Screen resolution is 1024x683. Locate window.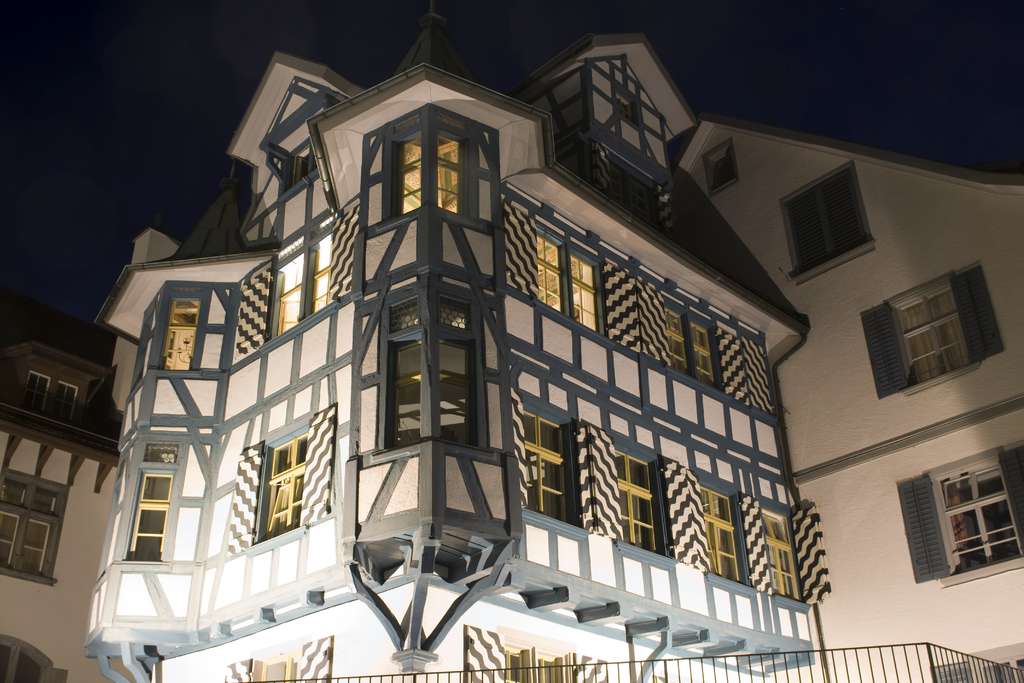
[379, 302, 421, 454].
